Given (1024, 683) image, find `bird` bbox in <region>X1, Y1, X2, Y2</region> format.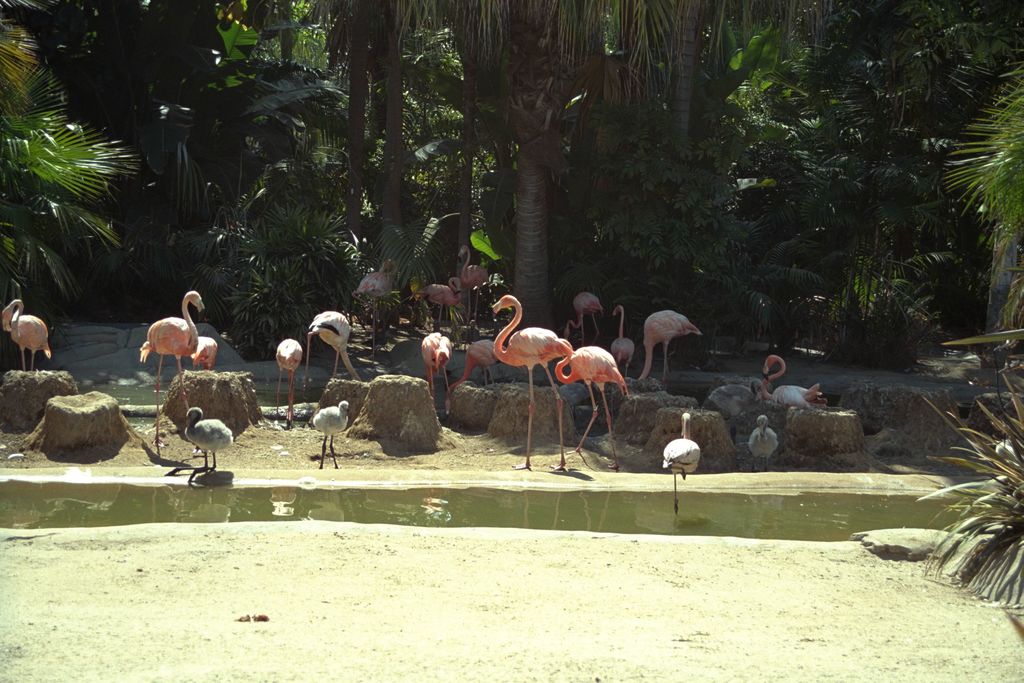
<region>305, 395, 358, 469</region>.
